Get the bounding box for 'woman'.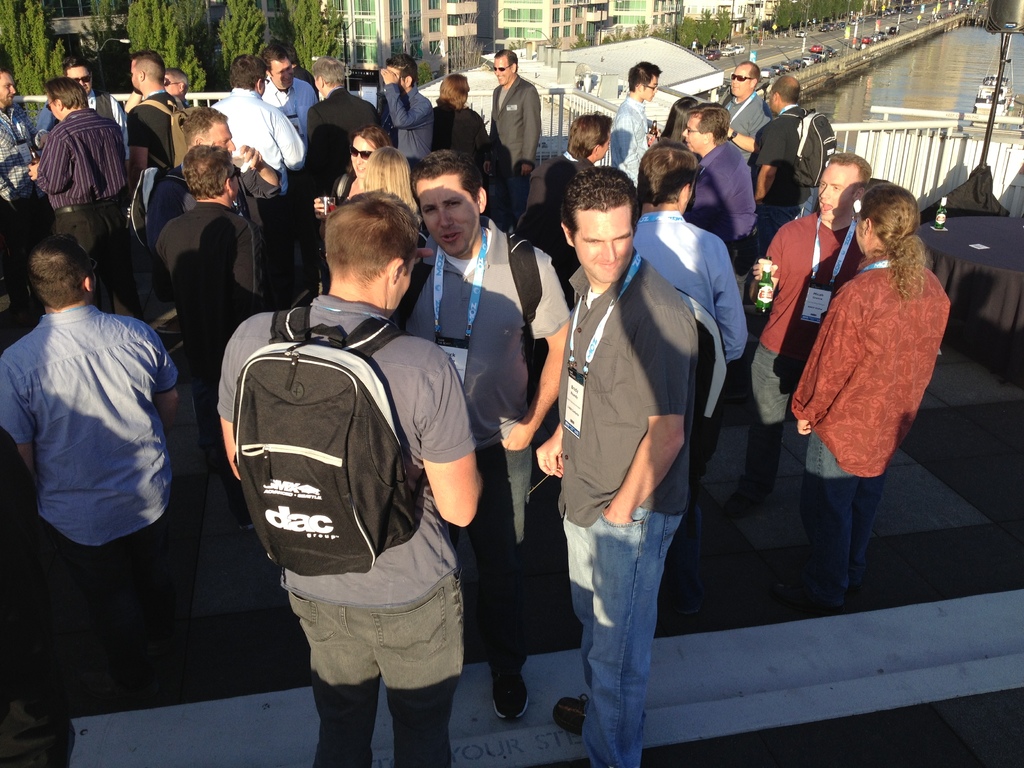
bbox=(790, 182, 949, 602).
